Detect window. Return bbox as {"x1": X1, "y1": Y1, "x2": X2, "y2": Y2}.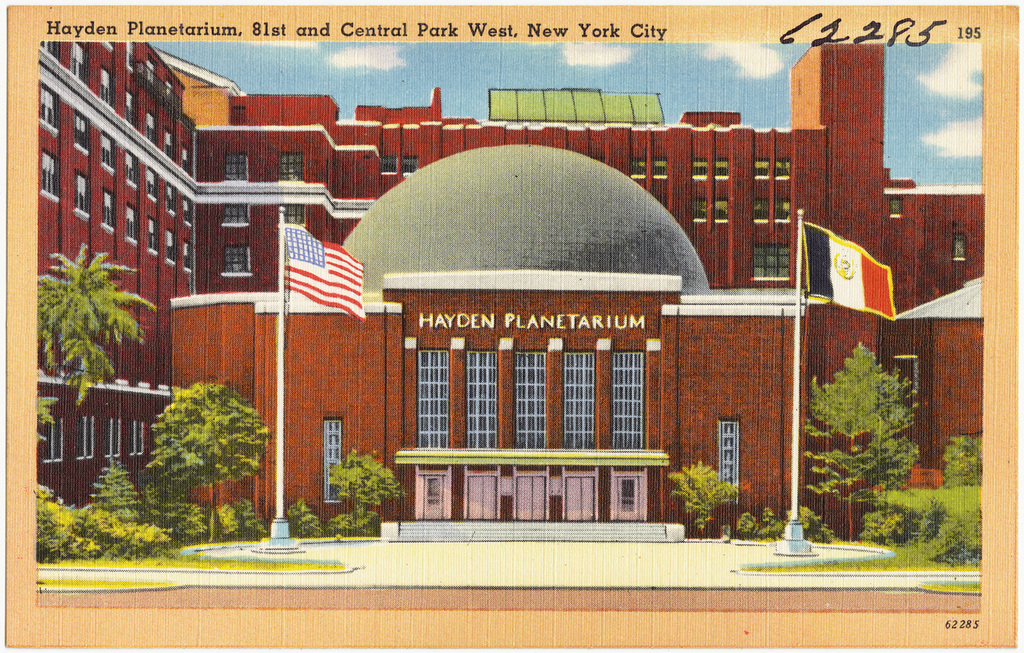
{"x1": 278, "y1": 149, "x2": 304, "y2": 181}.
